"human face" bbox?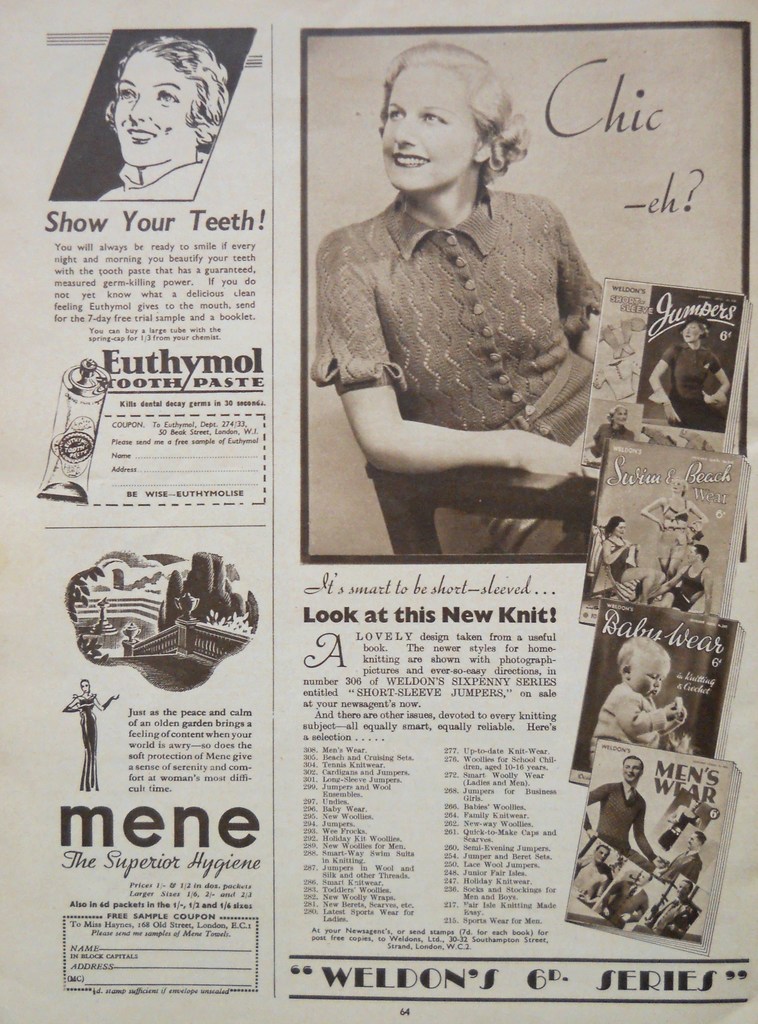
[113, 50, 193, 167]
